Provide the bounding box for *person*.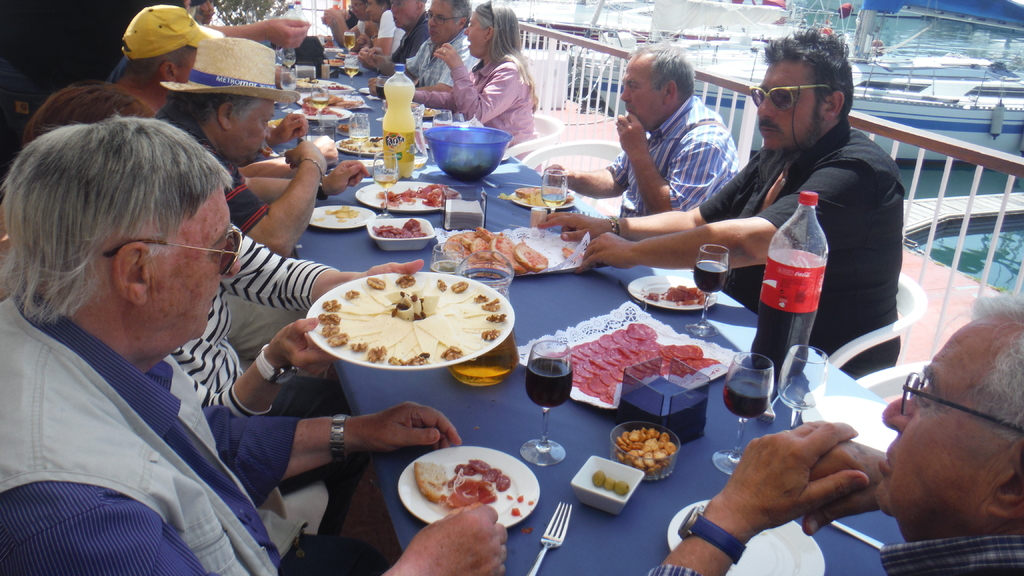
[641, 292, 1023, 575].
